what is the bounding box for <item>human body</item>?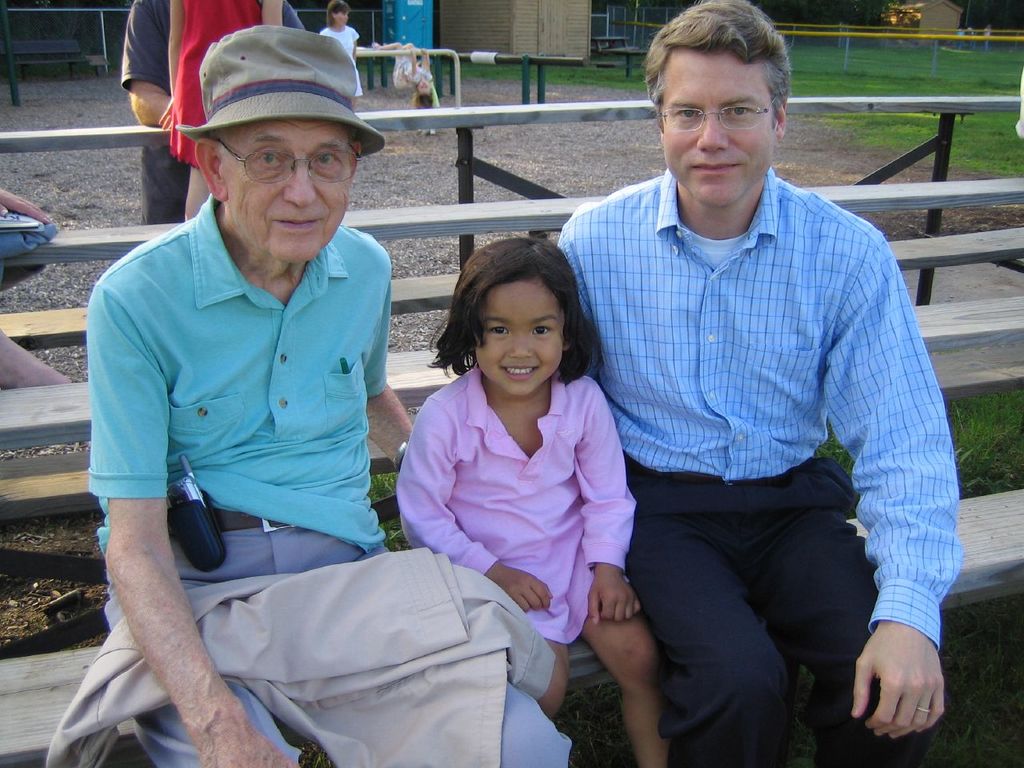
crop(370, 40, 440, 108).
